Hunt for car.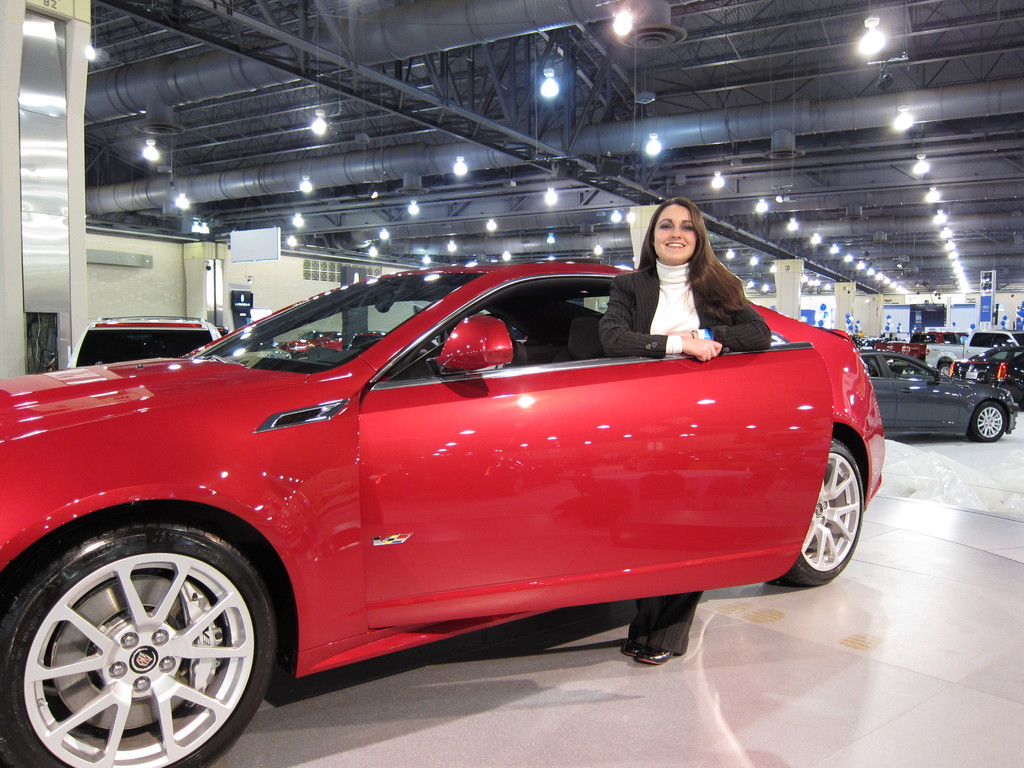
Hunted down at [left=949, top=347, right=1023, bottom=401].
